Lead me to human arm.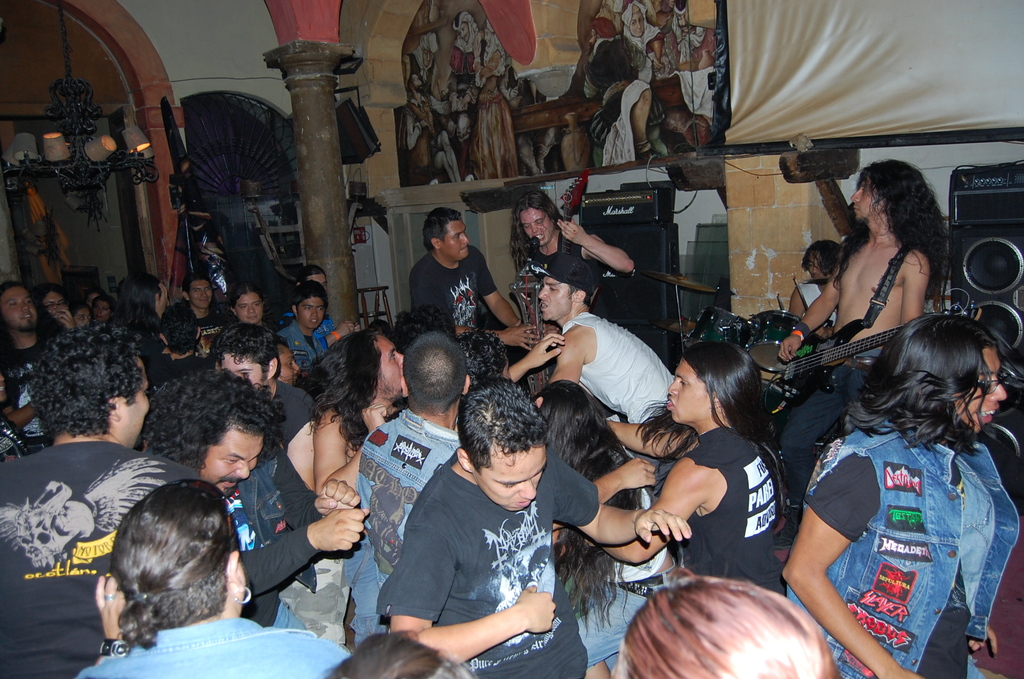
Lead to box(604, 418, 703, 462).
